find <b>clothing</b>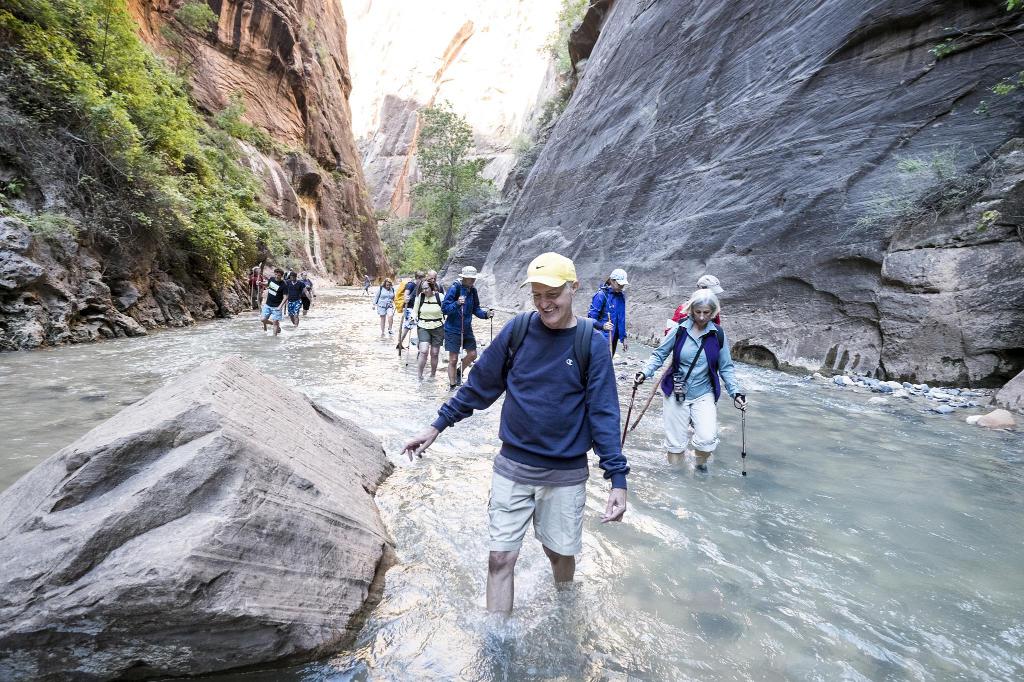
l=297, t=290, r=312, b=315
